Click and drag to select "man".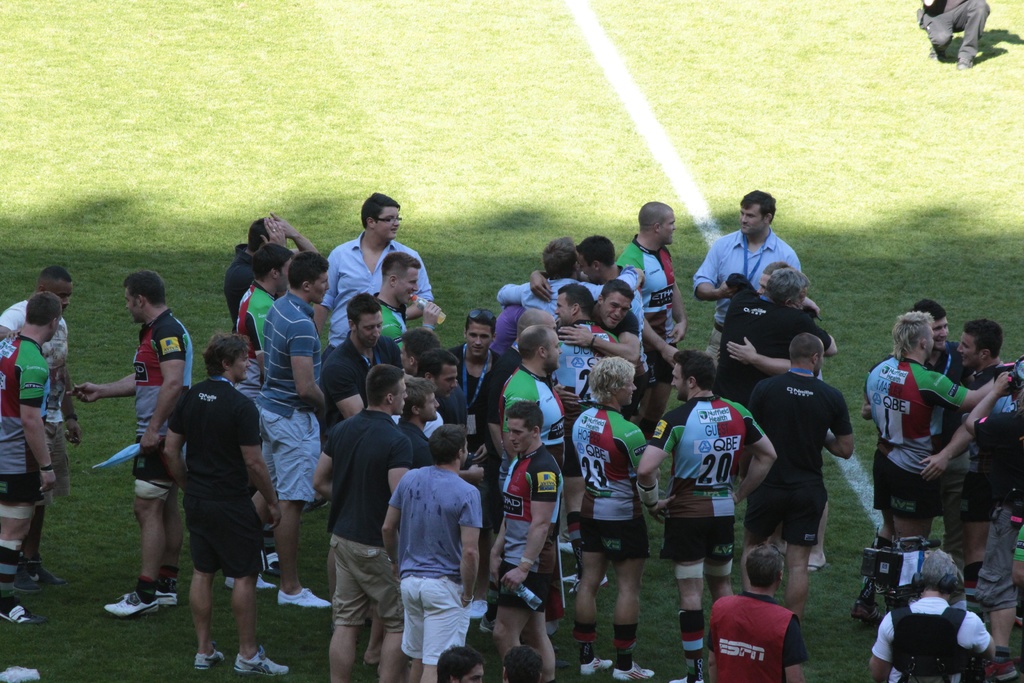
Selection: detection(635, 347, 776, 682).
